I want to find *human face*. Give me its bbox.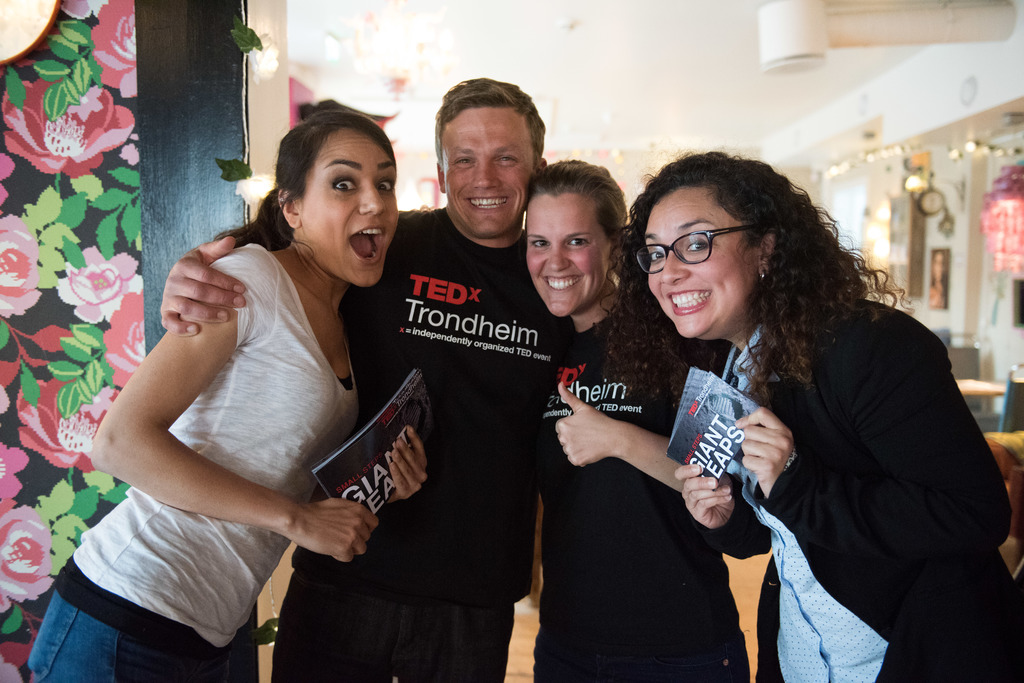
rect(443, 105, 540, 242).
